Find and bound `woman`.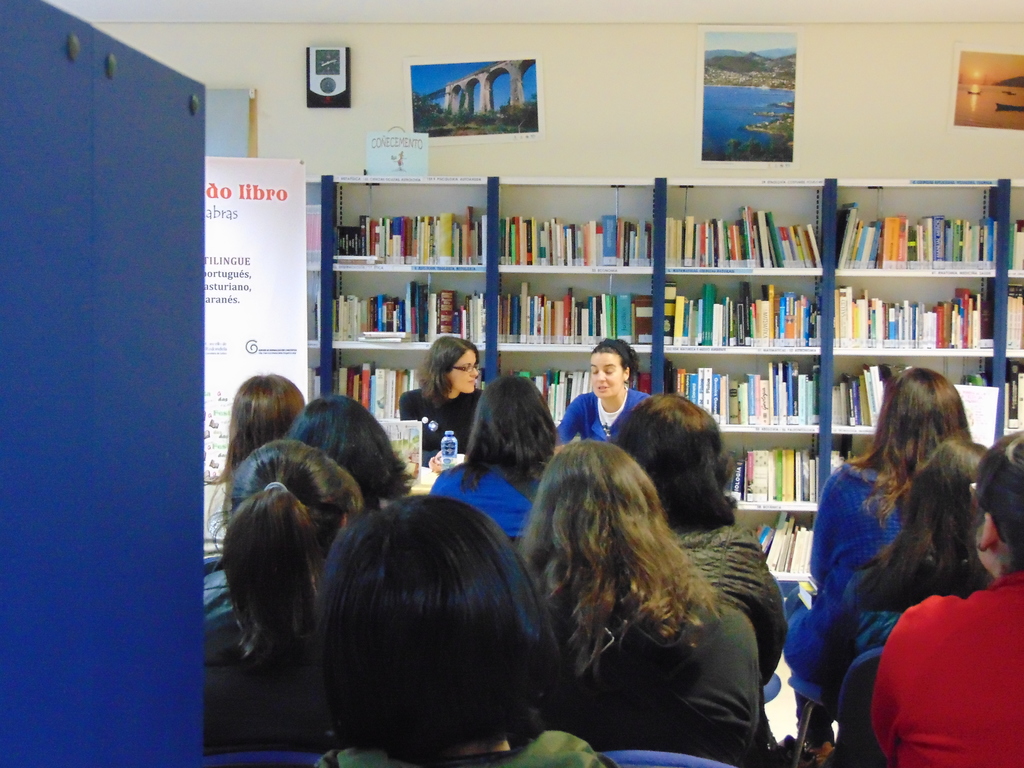
Bound: rect(603, 390, 784, 692).
